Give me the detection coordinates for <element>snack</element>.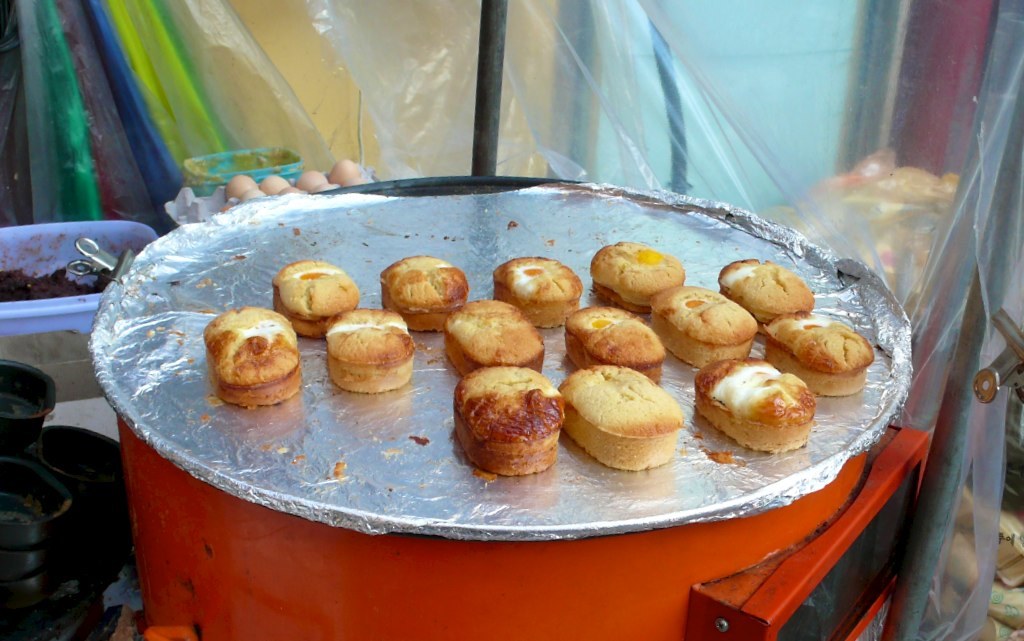
bbox=[273, 261, 360, 340].
